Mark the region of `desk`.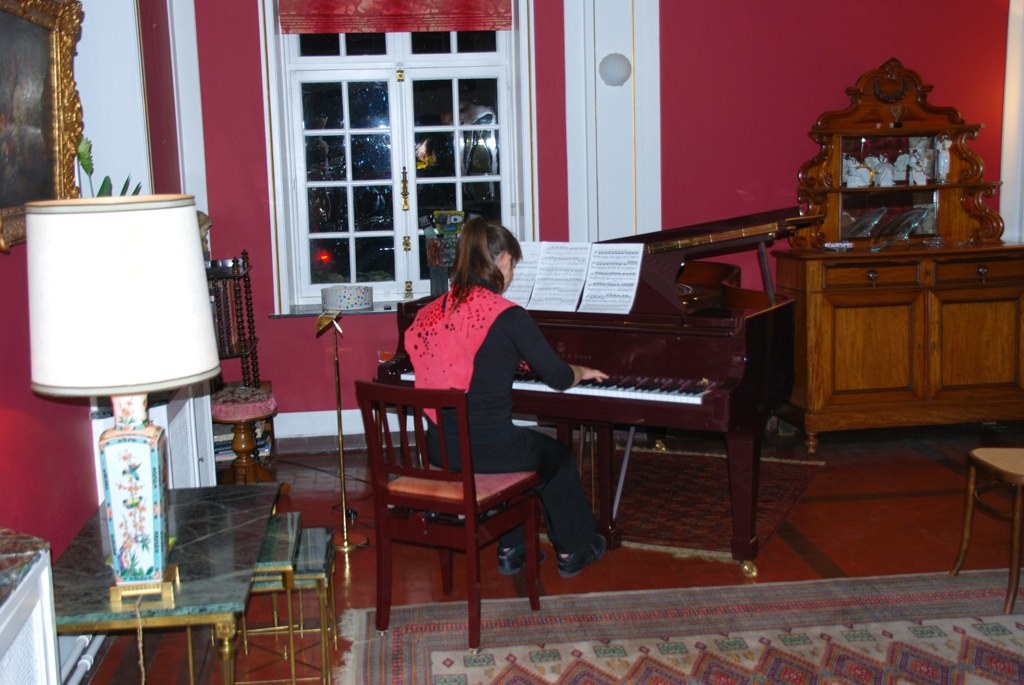
Region: l=356, t=323, r=689, b=617.
